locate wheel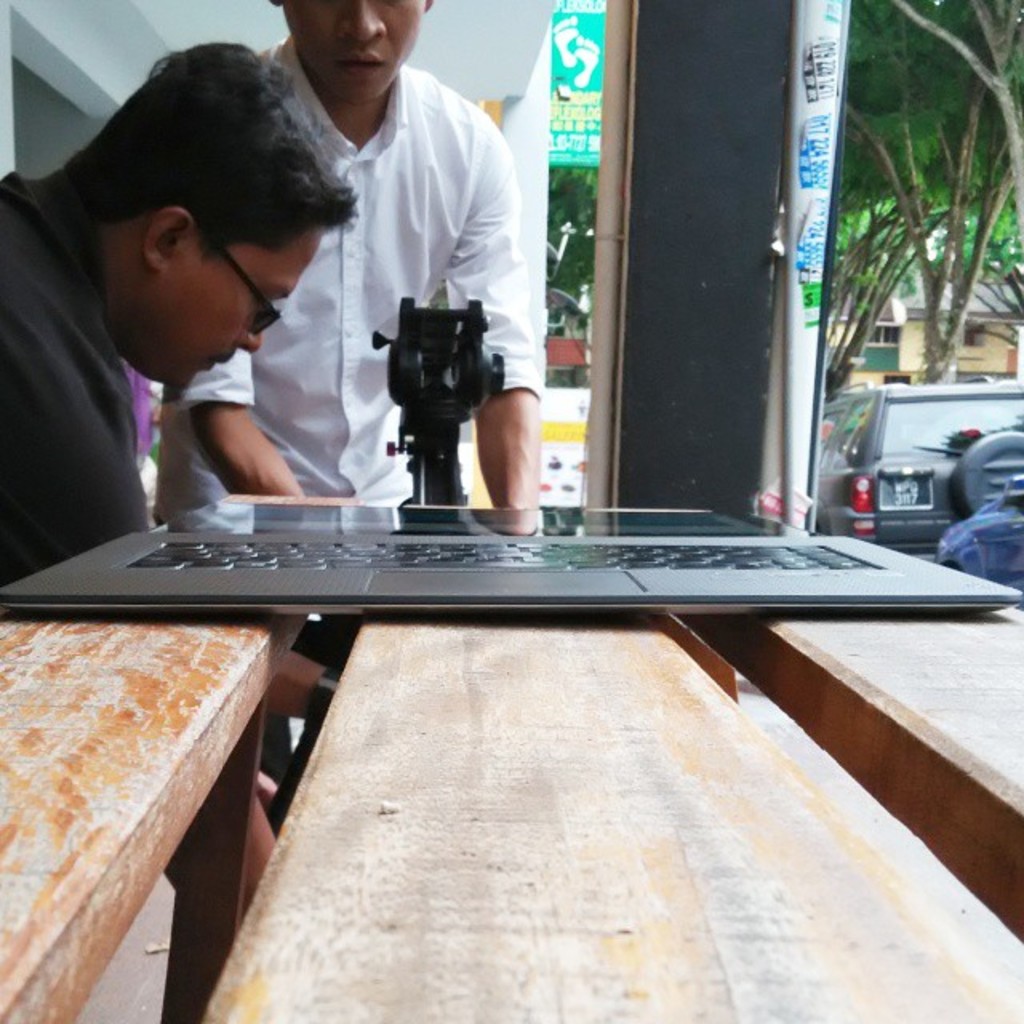
left=954, top=426, right=1022, bottom=530
